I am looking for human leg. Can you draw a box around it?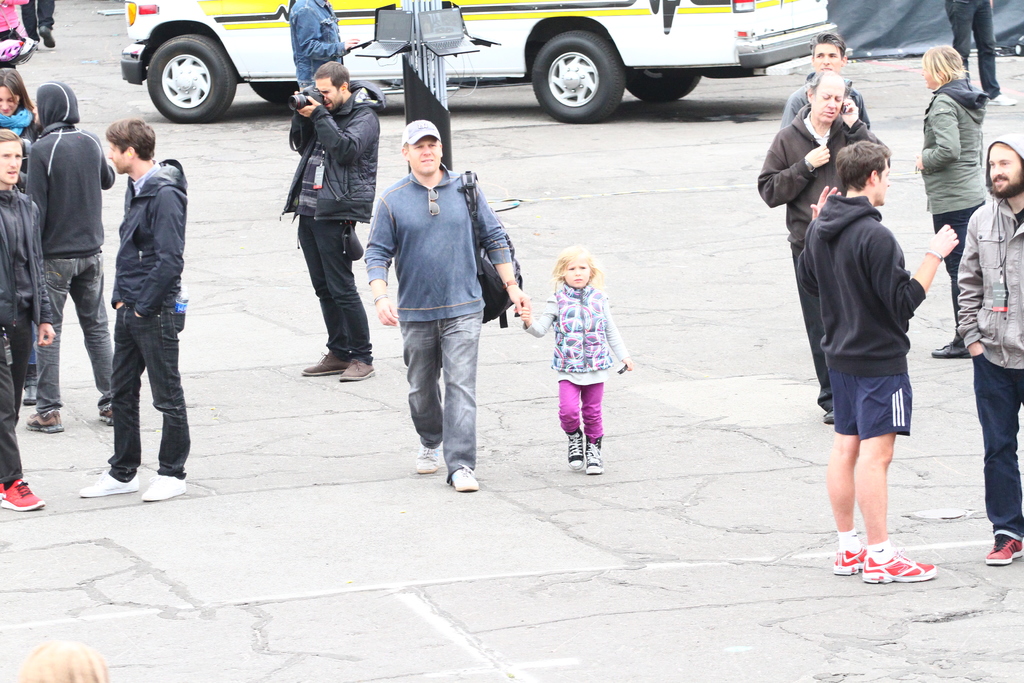
Sure, the bounding box is box(787, 249, 838, 421).
